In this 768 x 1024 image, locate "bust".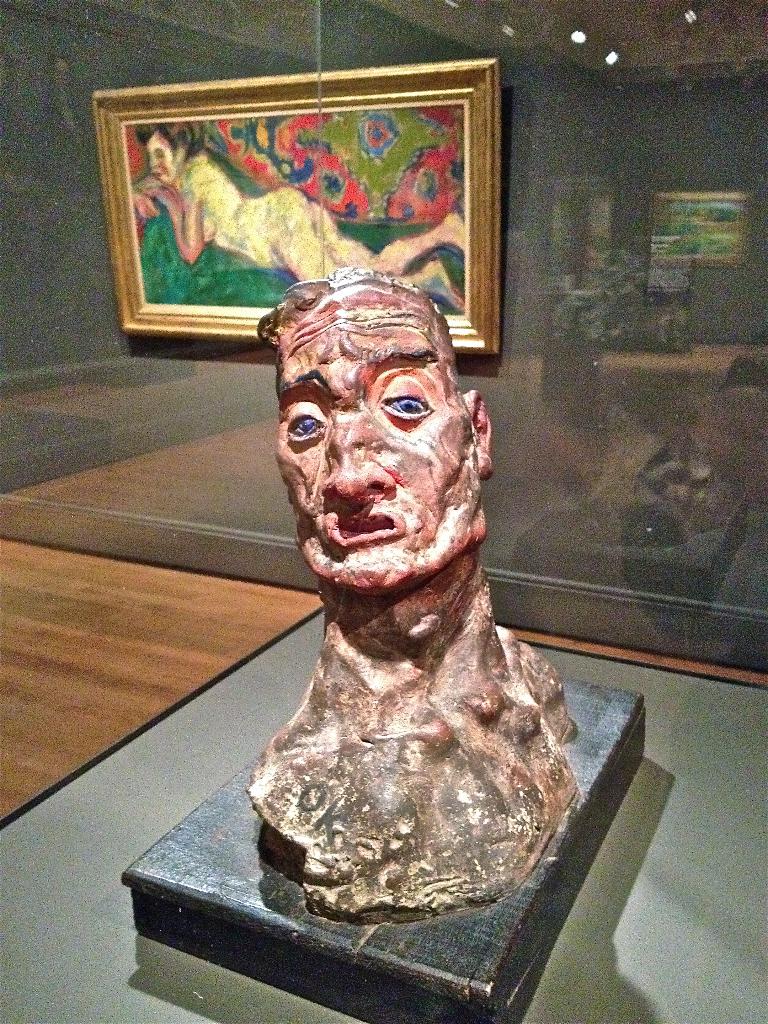
Bounding box: region(247, 266, 577, 931).
